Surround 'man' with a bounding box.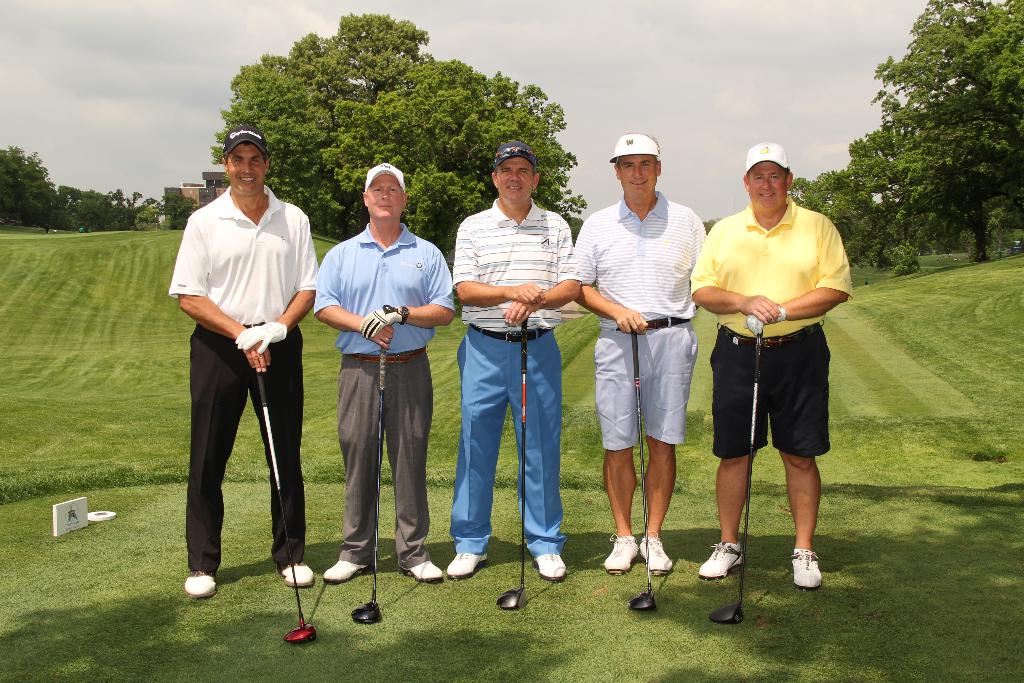
577:140:701:577.
